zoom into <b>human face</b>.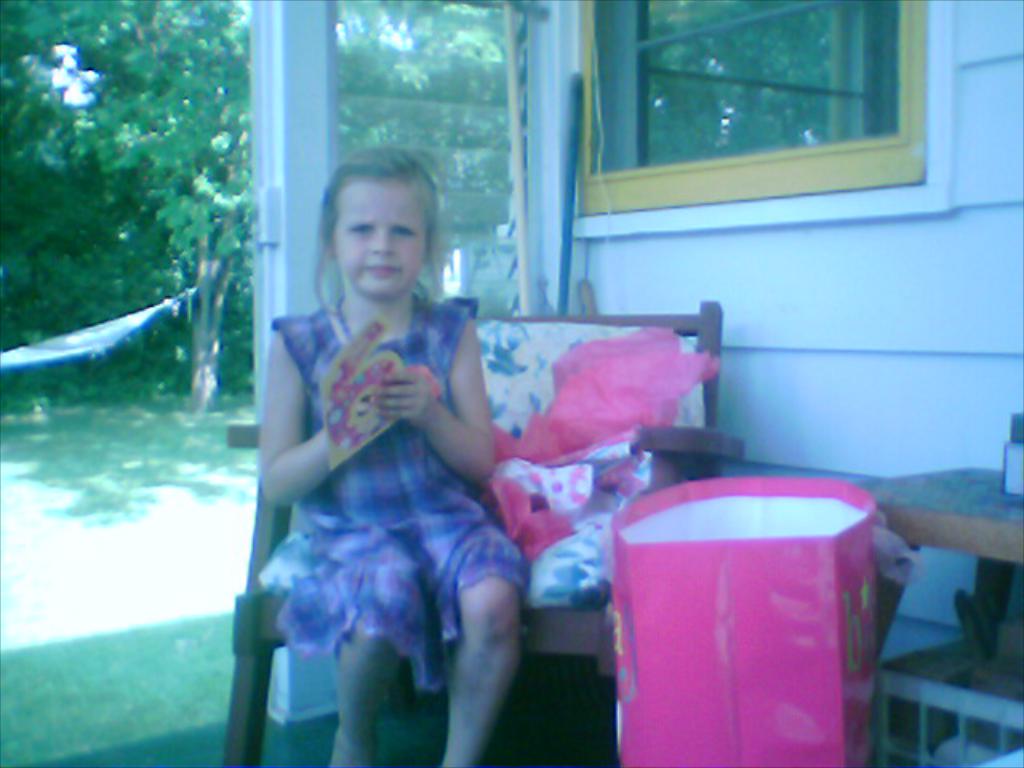
Zoom target: 331/178/430/302.
